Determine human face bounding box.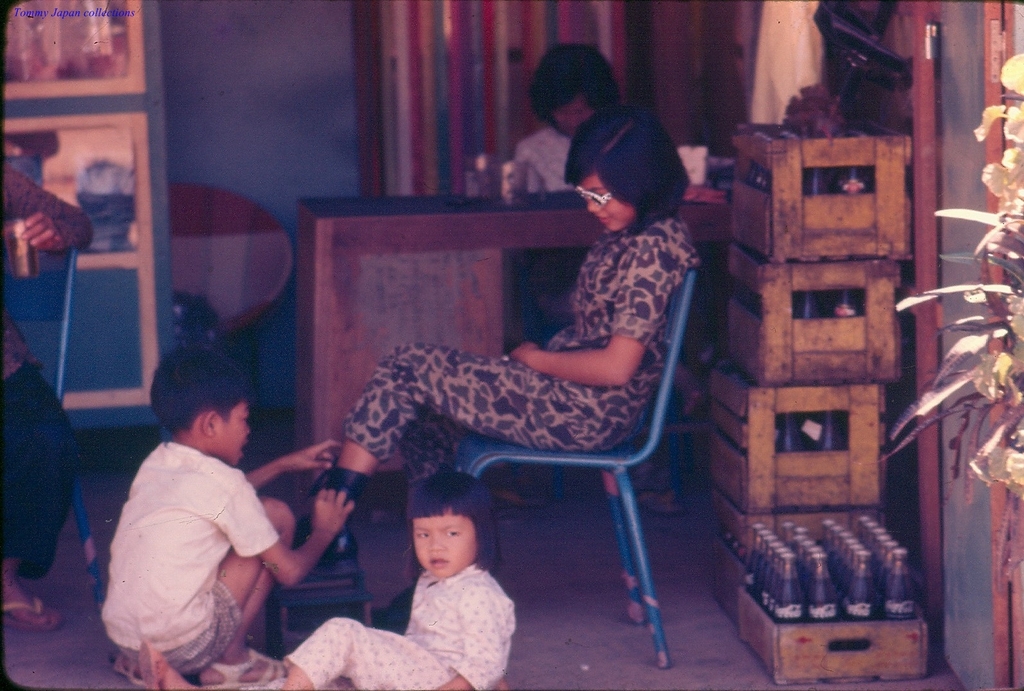
Determined: bbox(578, 180, 627, 234).
